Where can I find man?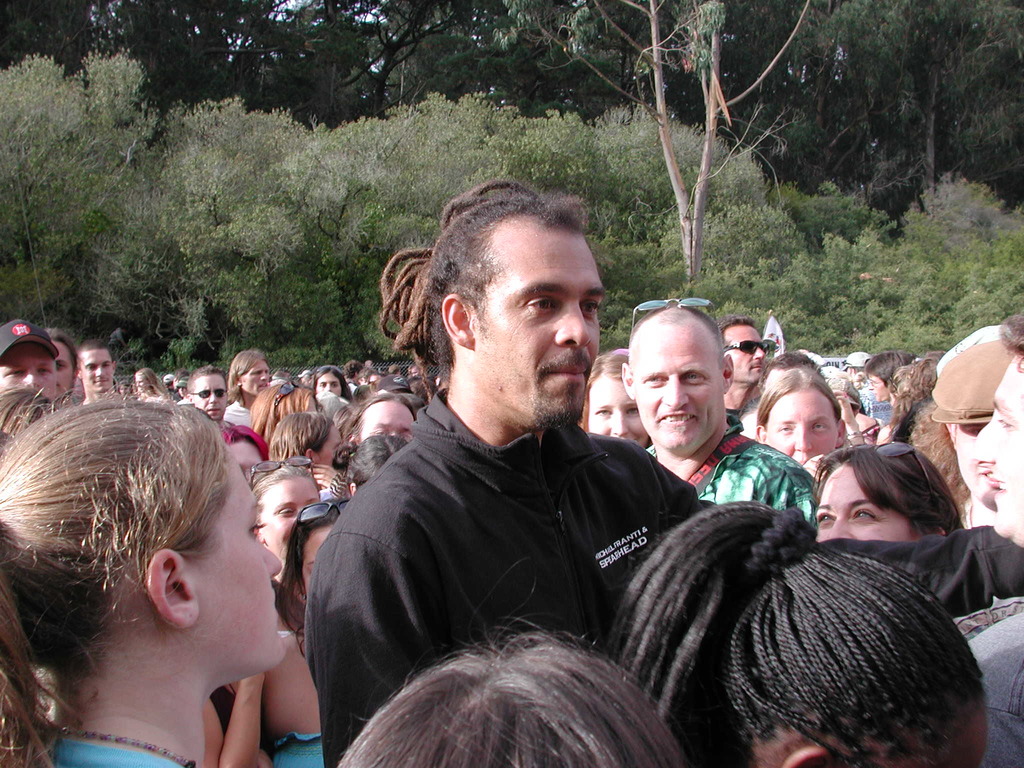
You can find it at [x1=410, y1=362, x2=424, y2=380].
